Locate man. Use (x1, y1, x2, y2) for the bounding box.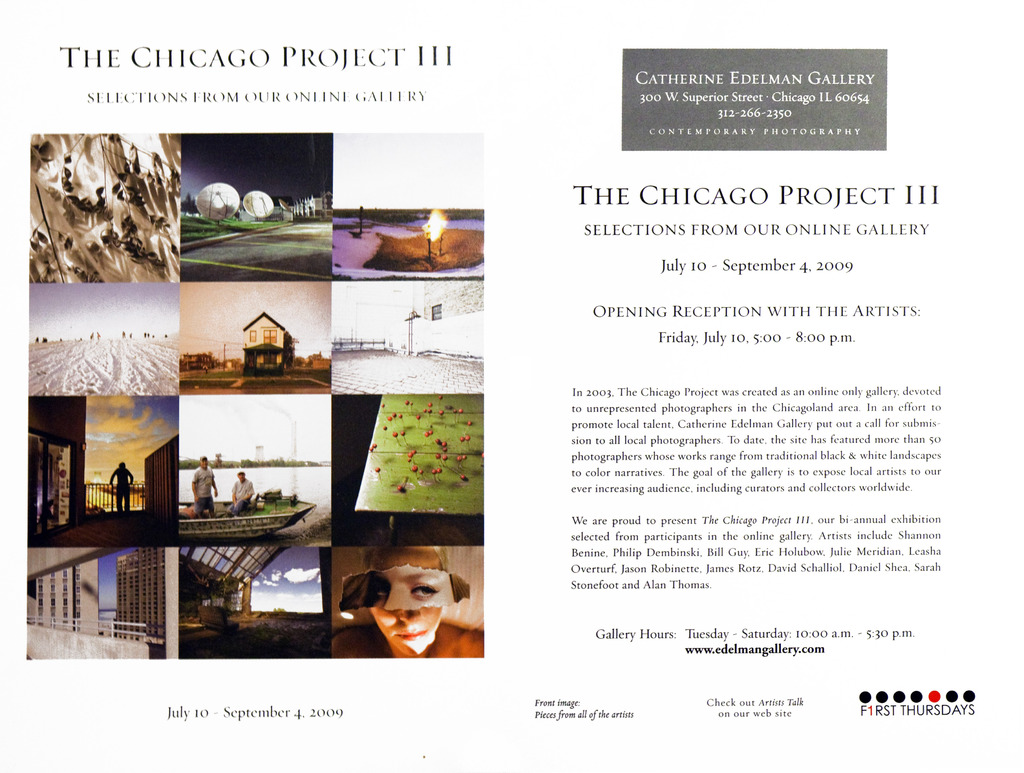
(108, 458, 135, 512).
